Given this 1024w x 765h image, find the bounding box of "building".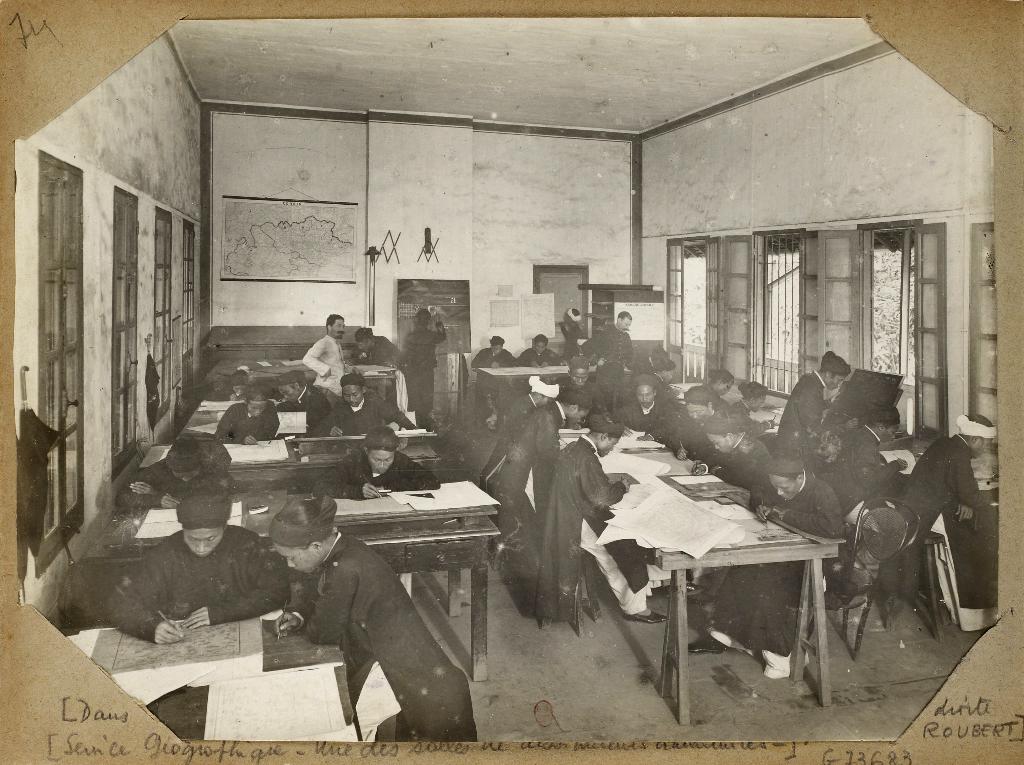
bbox=[18, 15, 1023, 742].
